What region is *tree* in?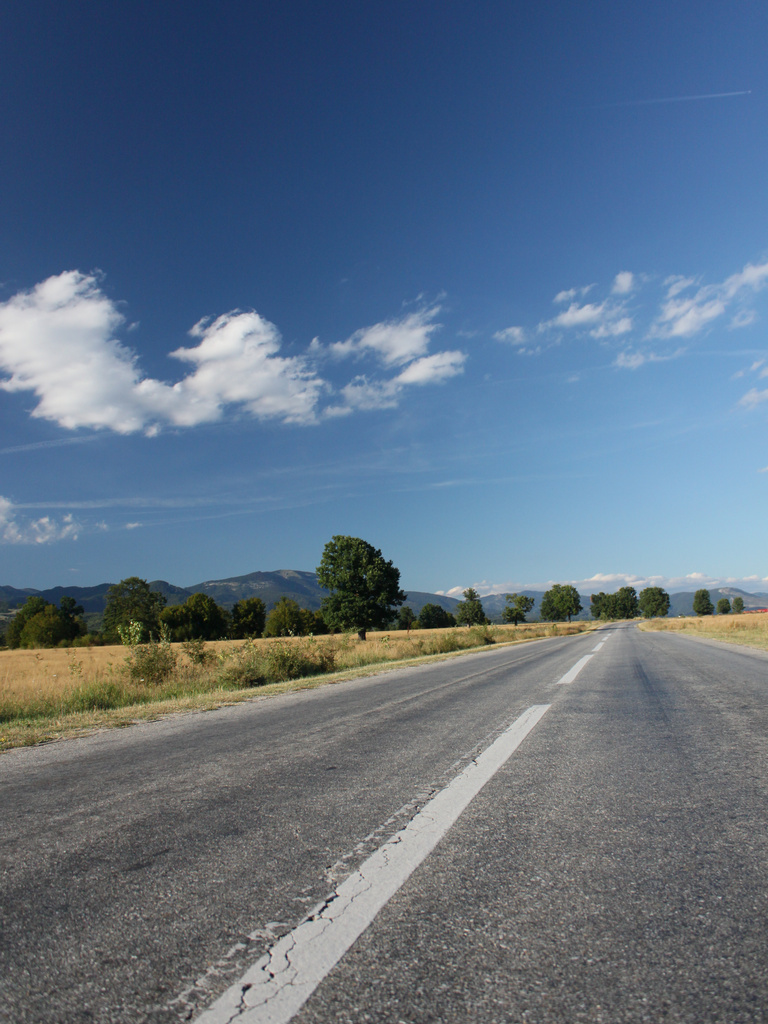
bbox(593, 595, 610, 623).
